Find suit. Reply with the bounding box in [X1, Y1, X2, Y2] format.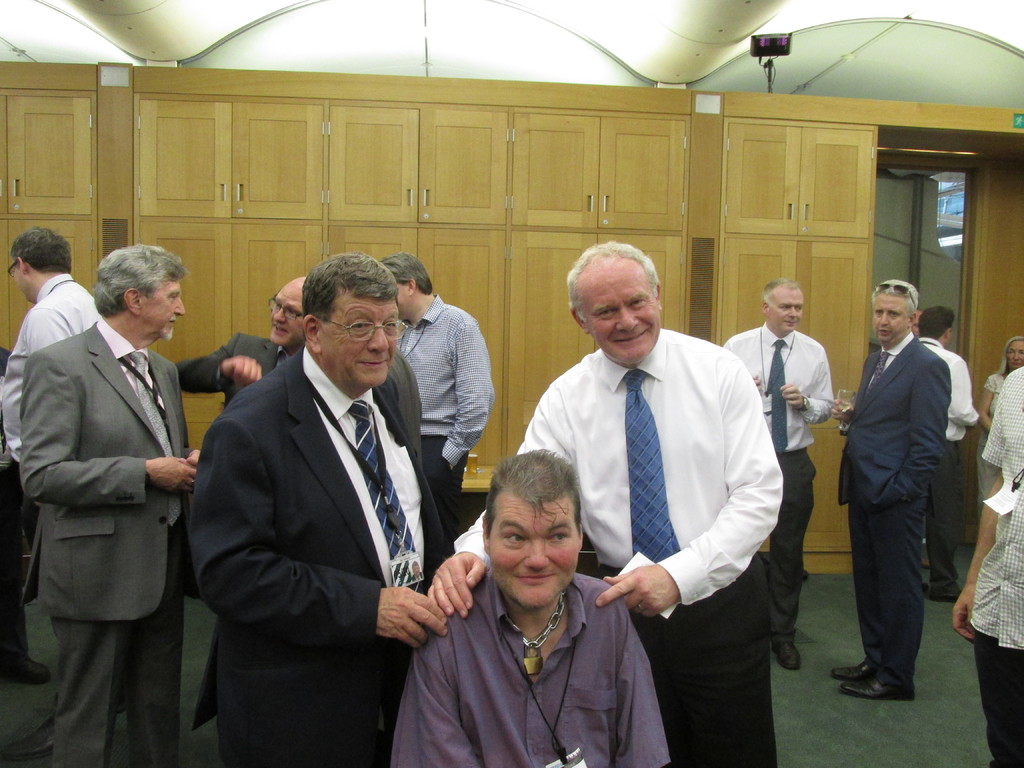
[19, 313, 196, 767].
